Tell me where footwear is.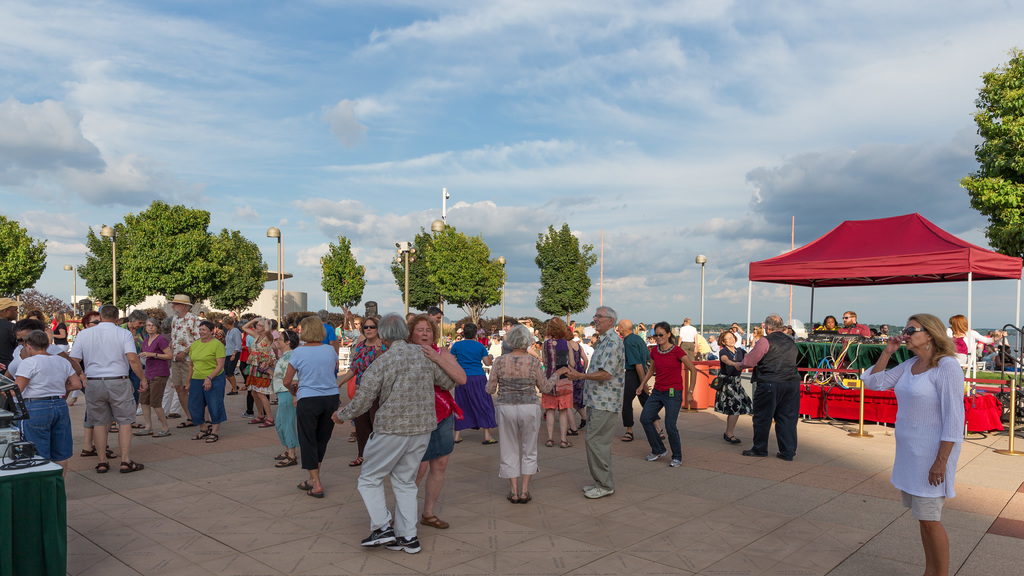
footwear is at [x1=234, y1=369, x2=237, y2=374].
